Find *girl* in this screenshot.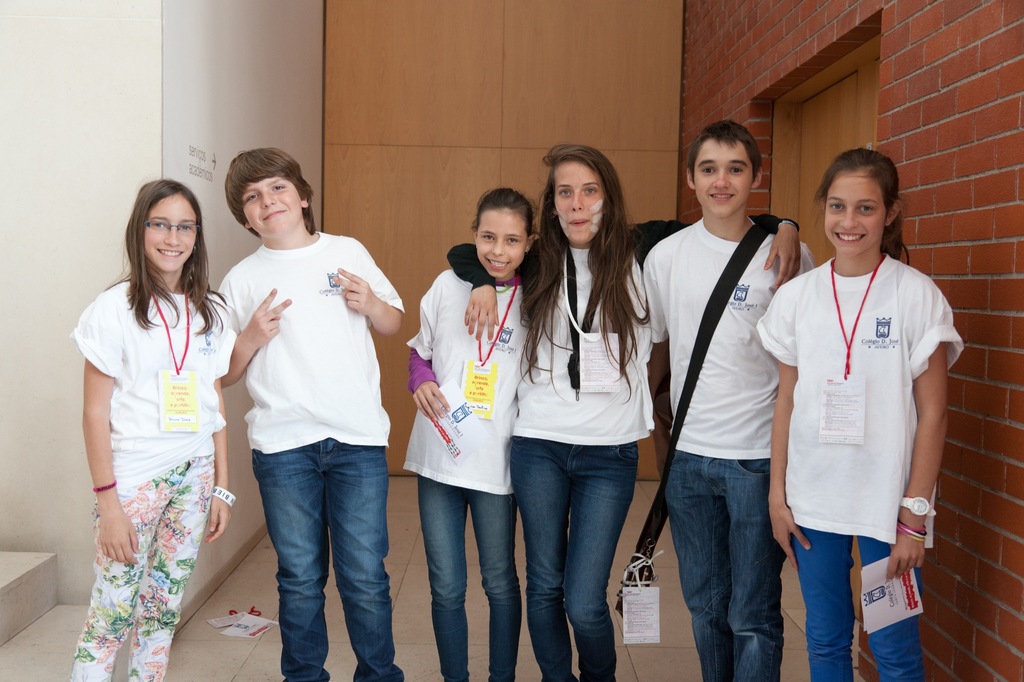
The bounding box for *girl* is crop(406, 190, 548, 674).
